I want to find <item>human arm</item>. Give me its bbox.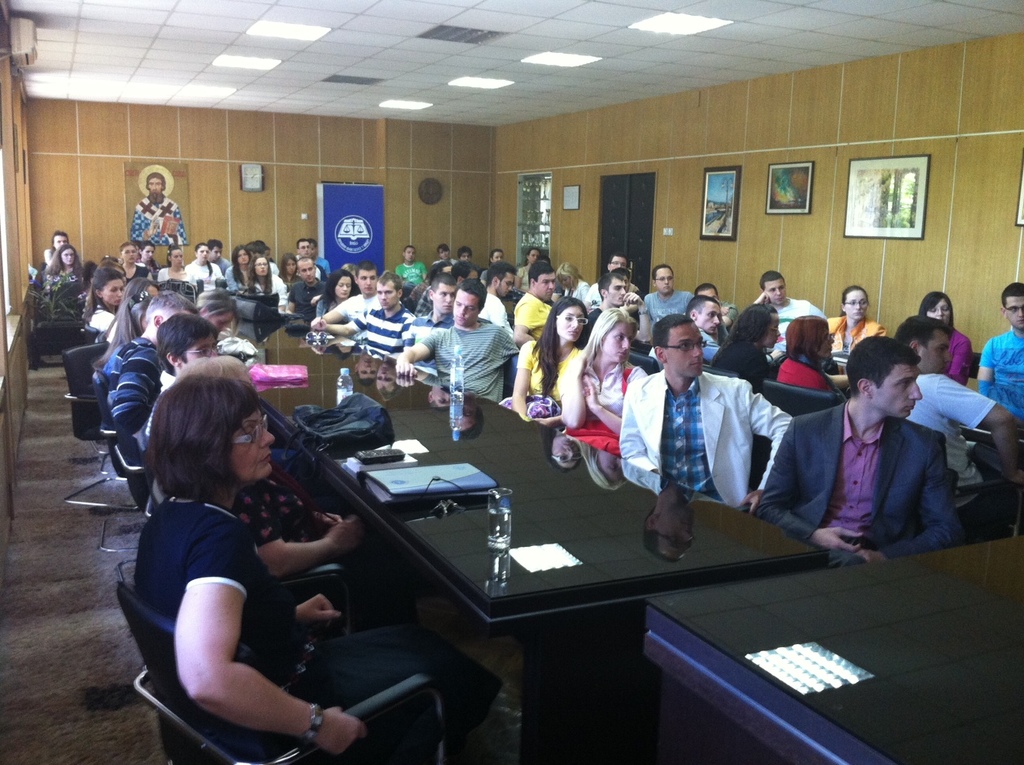
<region>218, 267, 222, 277</region>.
